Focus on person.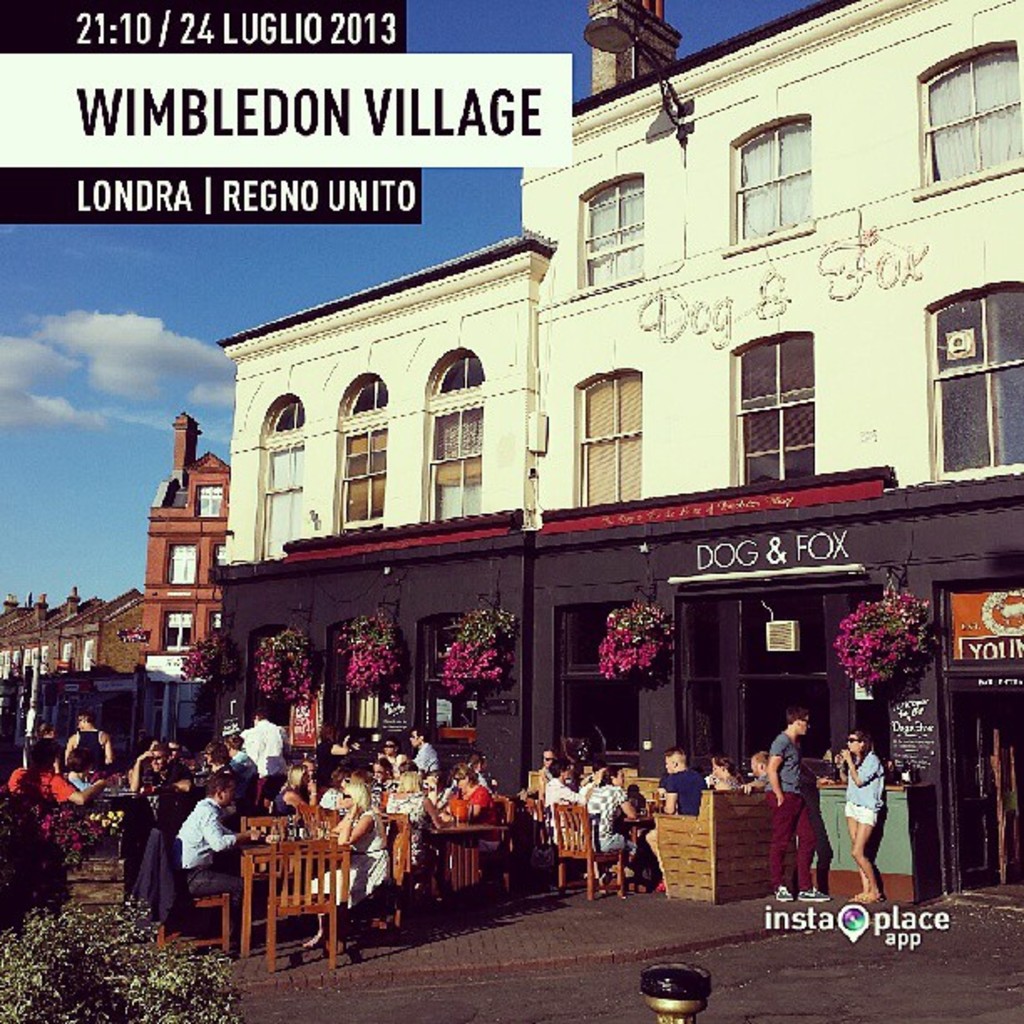
Focused at x1=711 y1=756 x2=740 y2=798.
